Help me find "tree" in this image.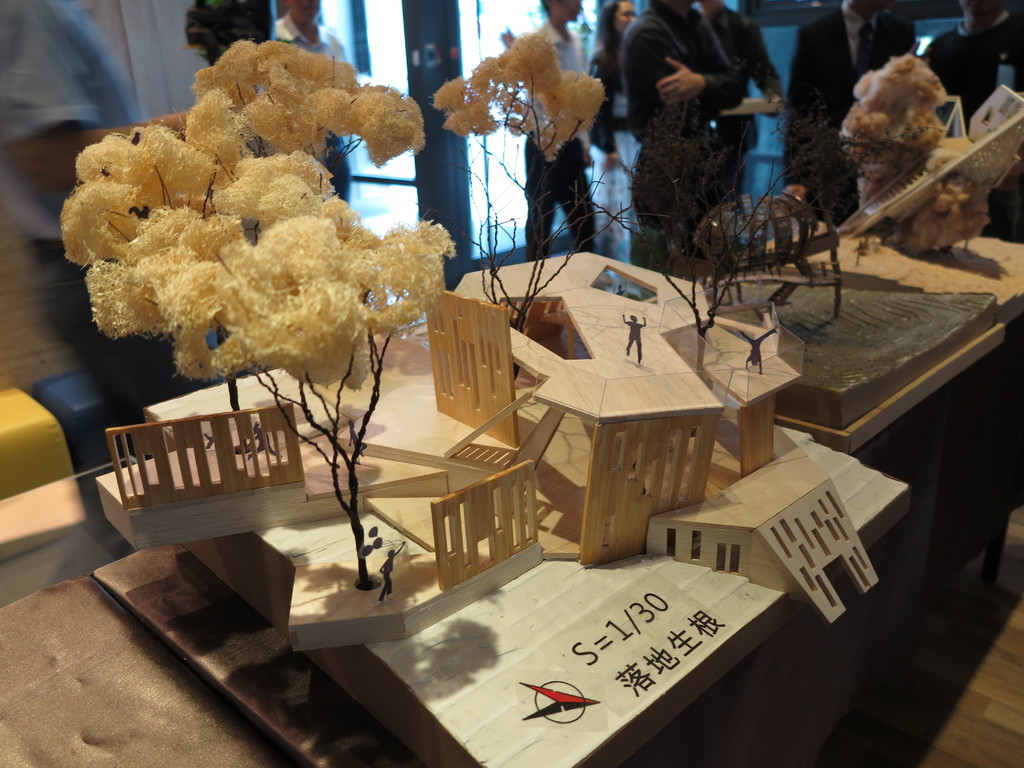
Found it: (424, 25, 657, 336).
